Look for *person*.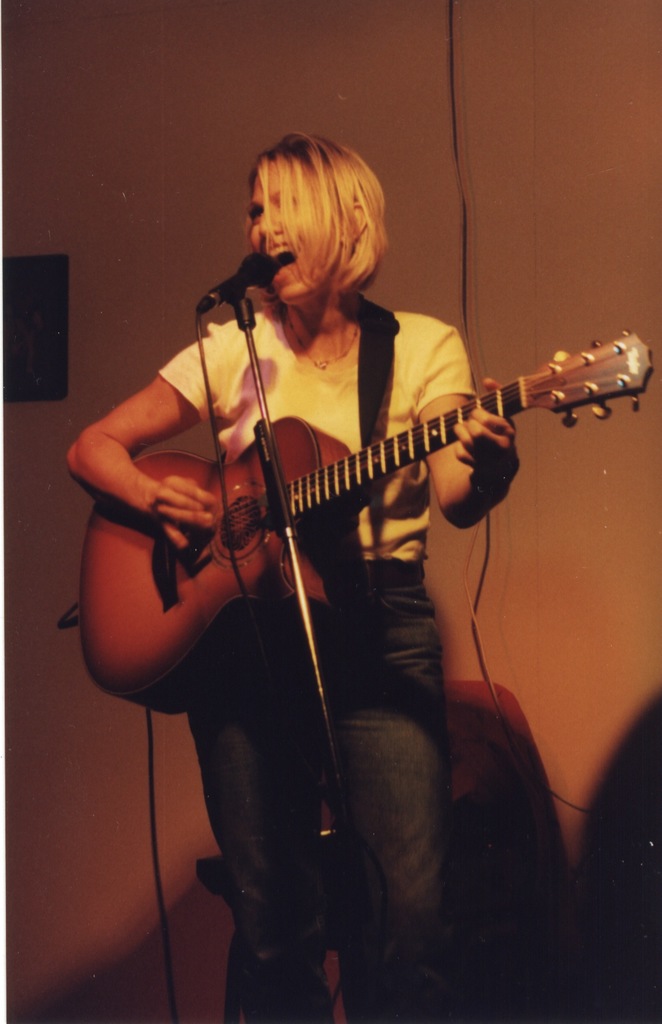
Found: {"x1": 61, "y1": 130, "x2": 510, "y2": 1023}.
